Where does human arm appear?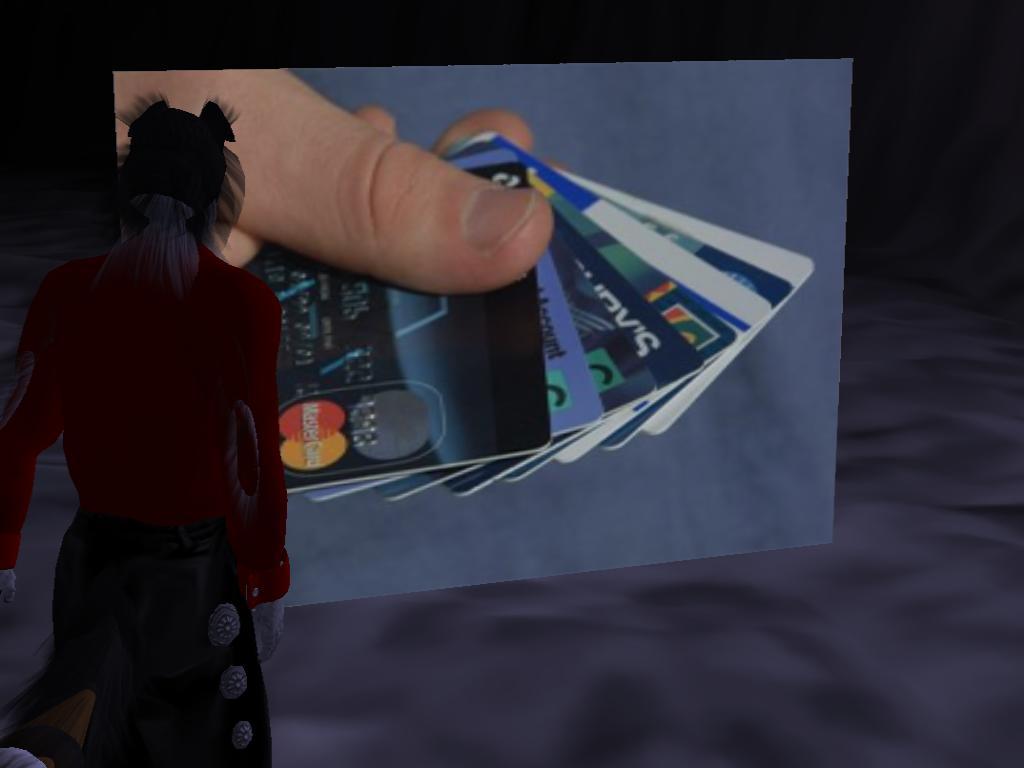
Appears at box=[227, 287, 294, 668].
